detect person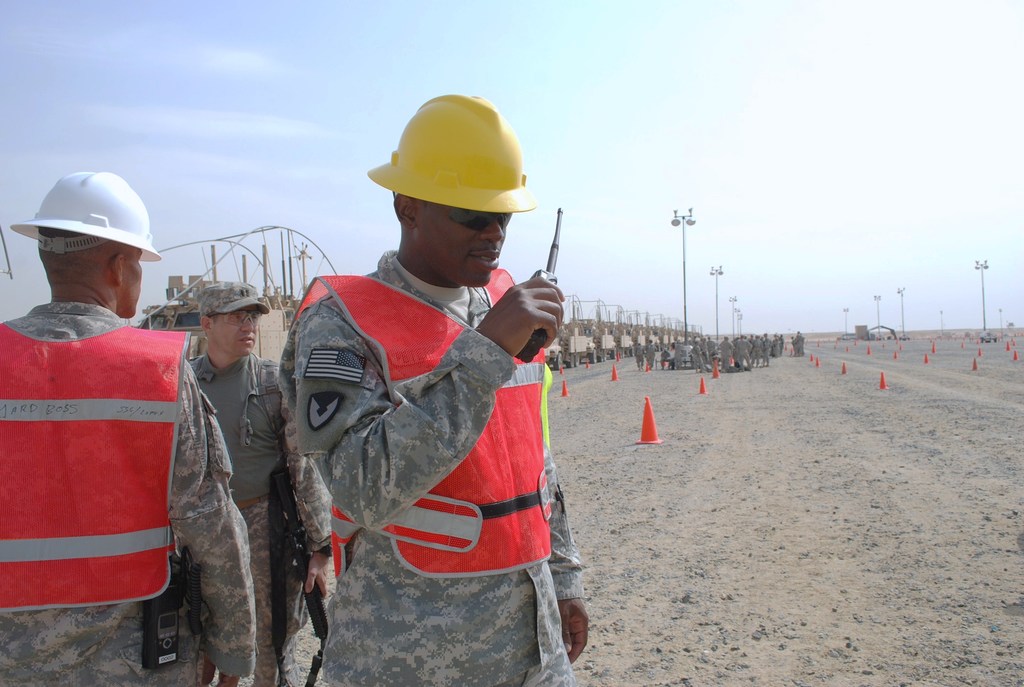
BBox(1, 169, 255, 686)
